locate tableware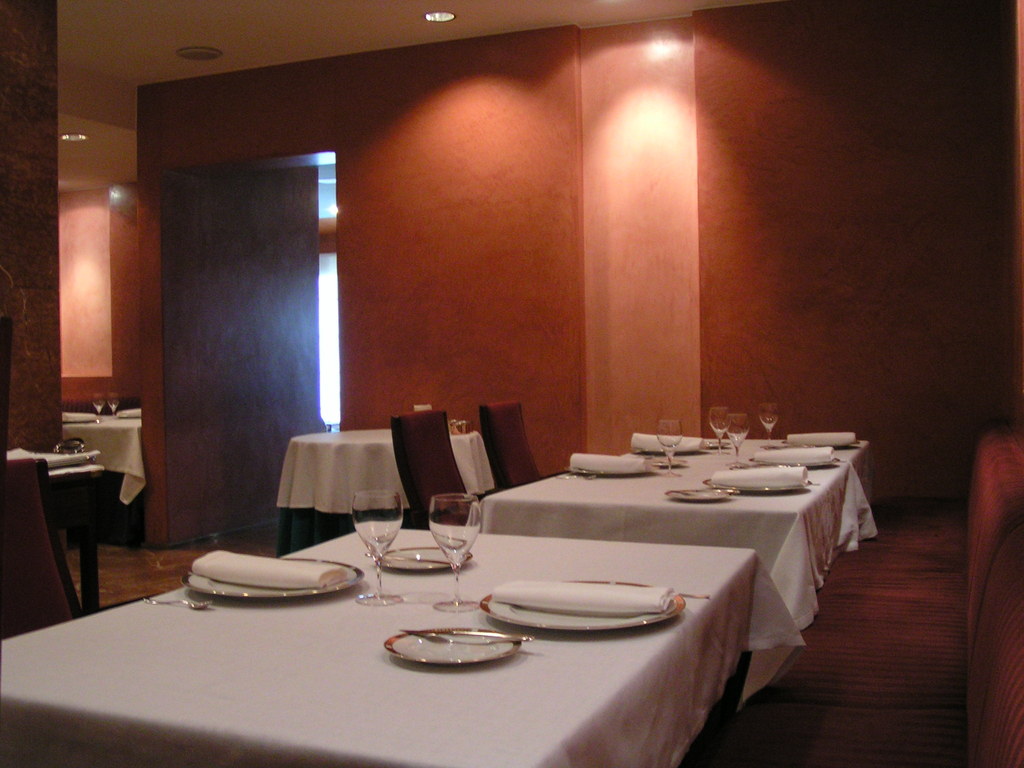
{"x1": 145, "y1": 598, "x2": 214, "y2": 610}
